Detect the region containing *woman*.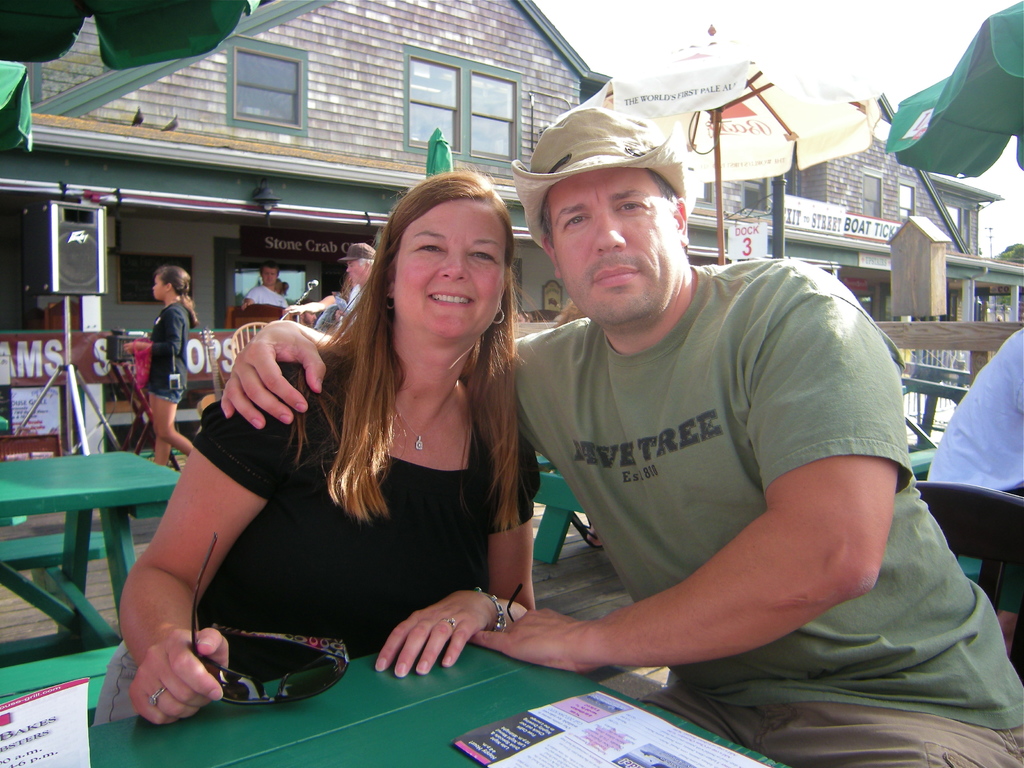
region(138, 268, 208, 474).
